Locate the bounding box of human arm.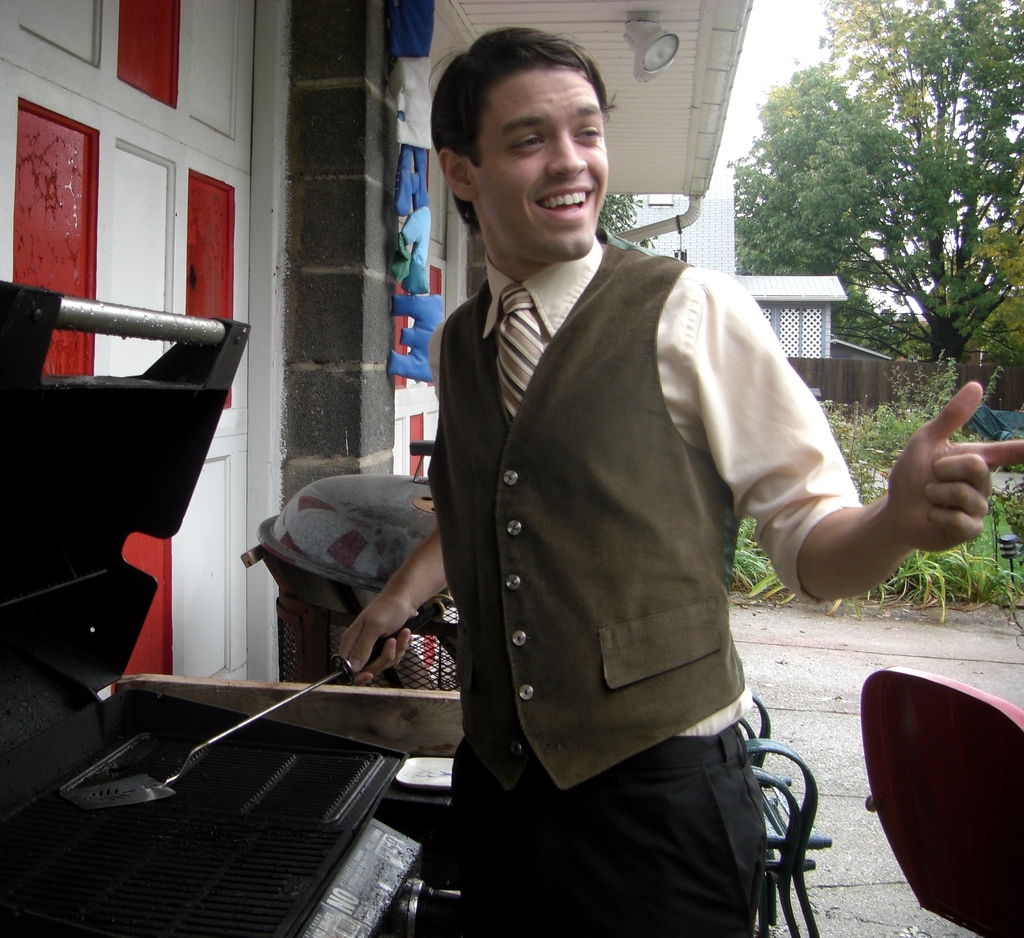
Bounding box: BBox(689, 229, 1023, 619).
